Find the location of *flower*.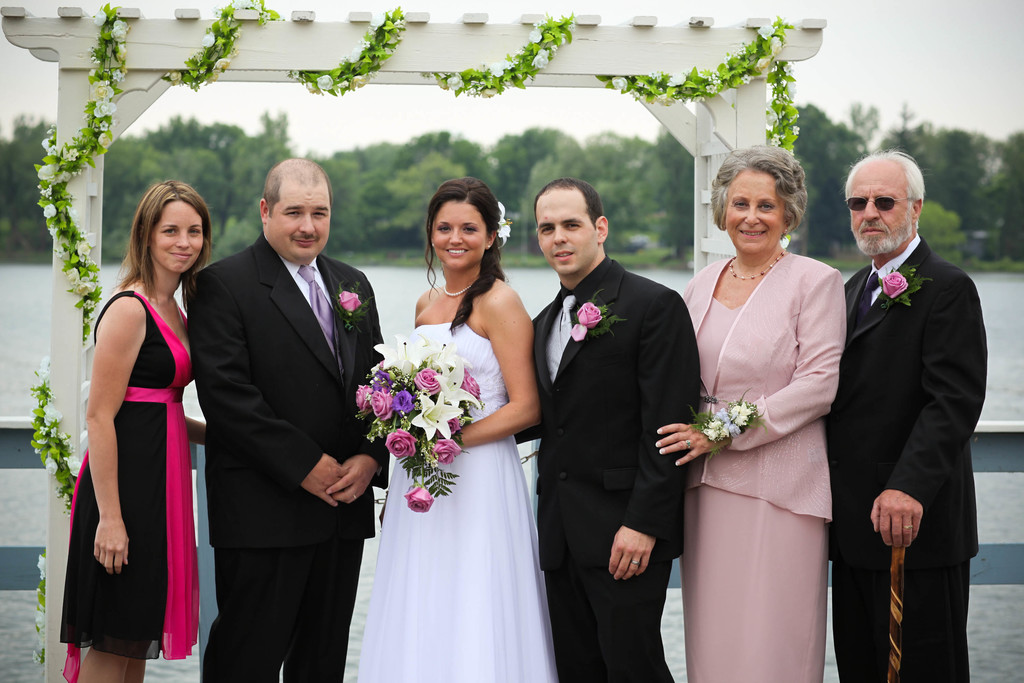
Location: box(94, 79, 115, 99).
